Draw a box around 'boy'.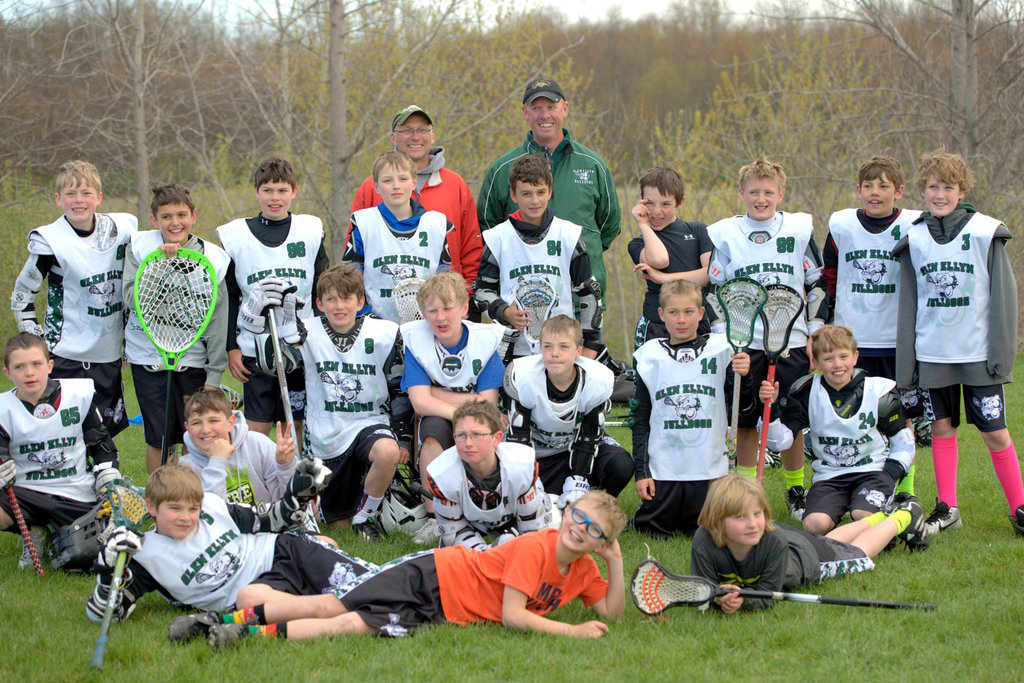
215, 155, 339, 431.
